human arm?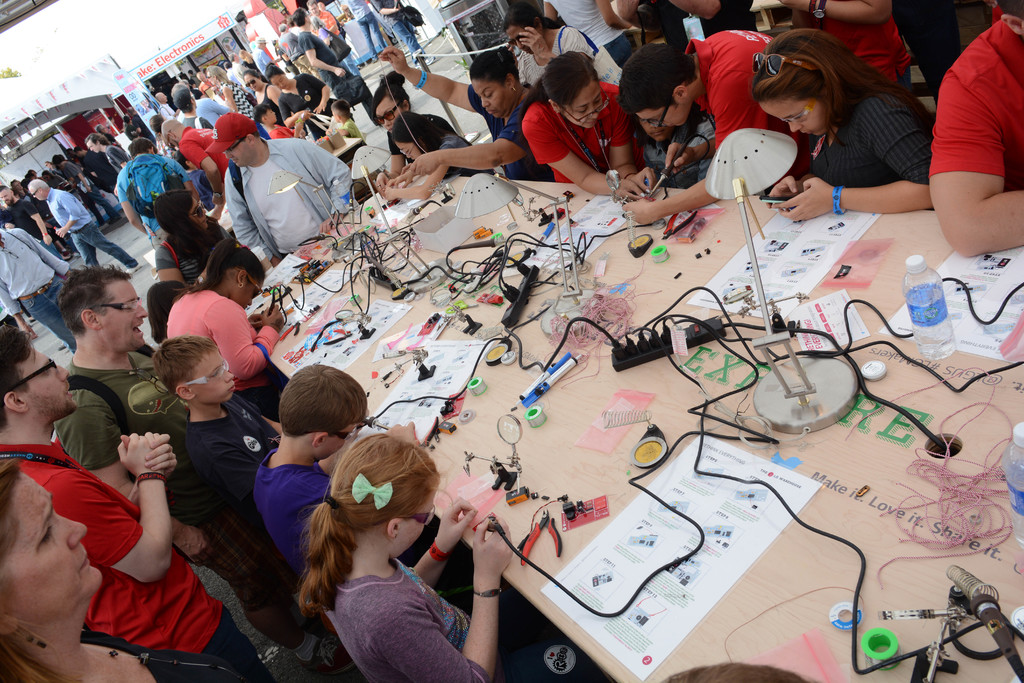
rect(627, 72, 761, 226)
